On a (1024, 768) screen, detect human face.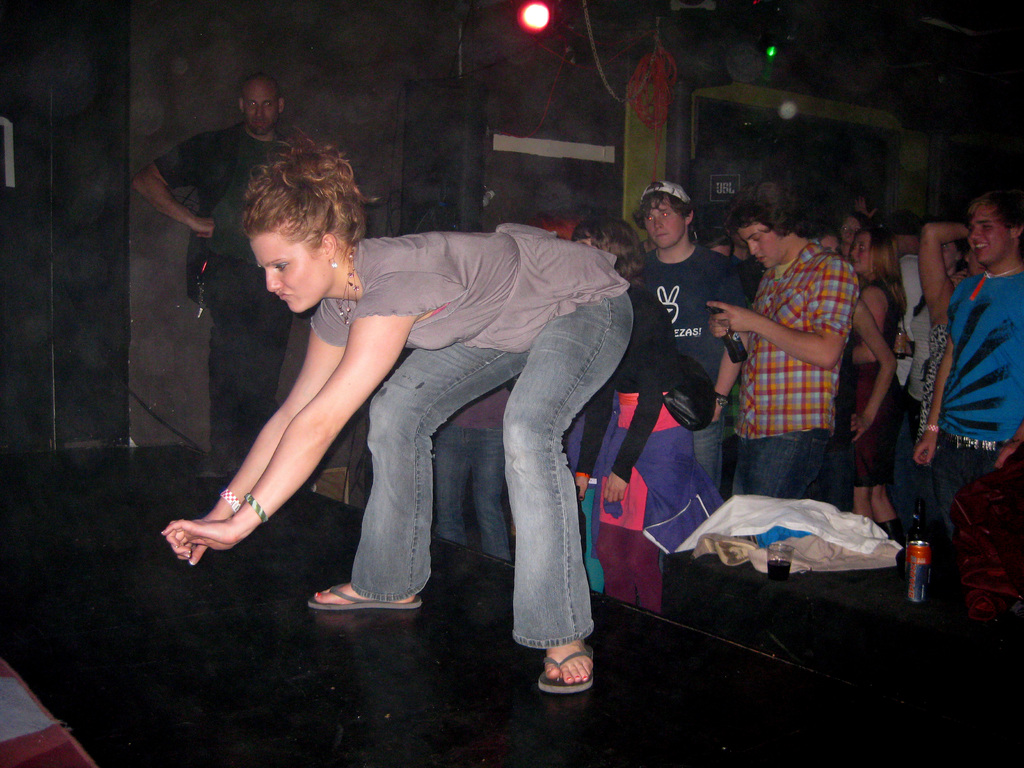
bbox=[250, 230, 325, 316].
